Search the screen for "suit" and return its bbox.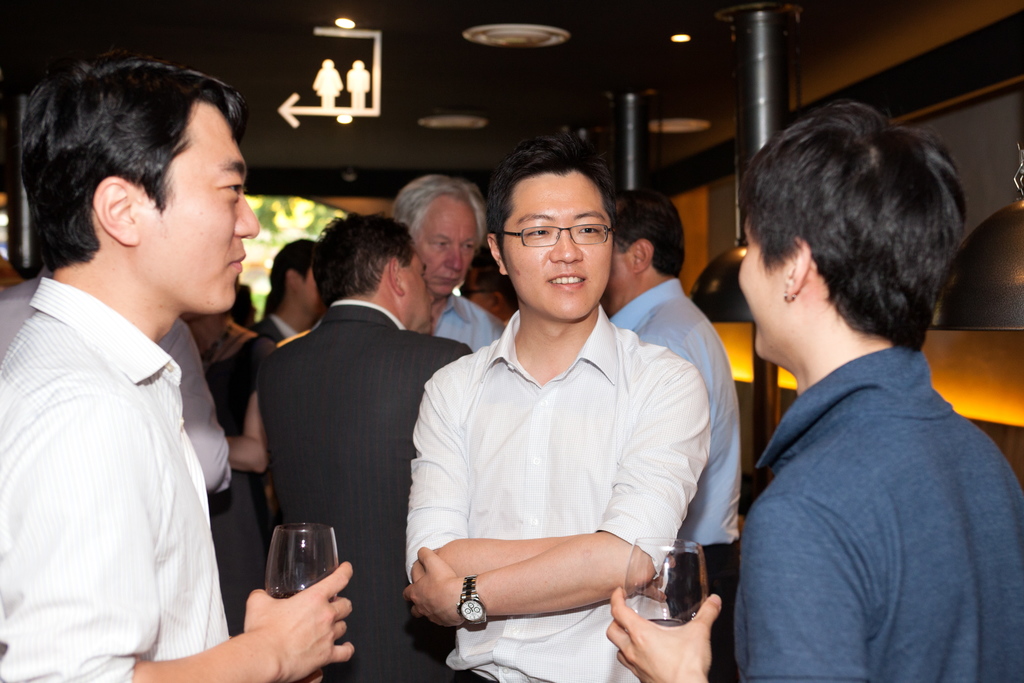
Found: Rect(215, 278, 423, 655).
